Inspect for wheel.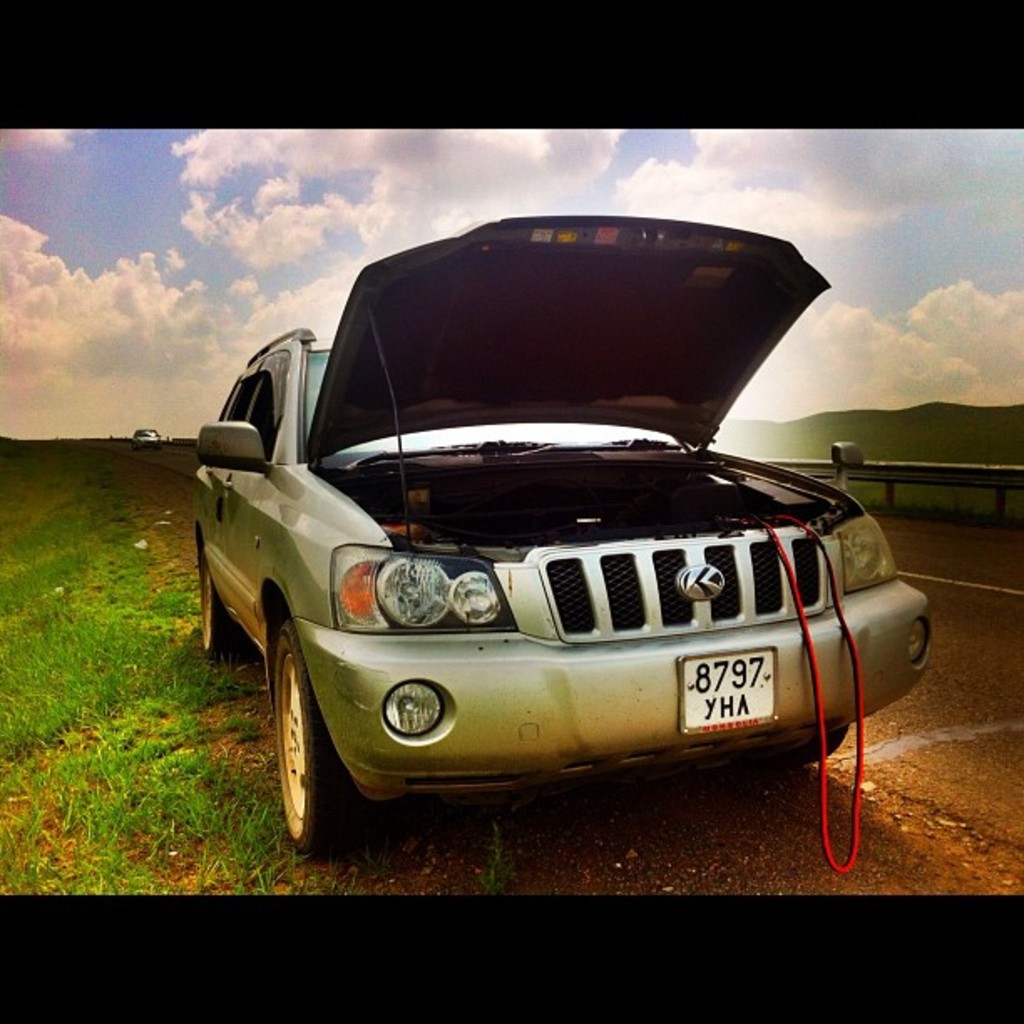
Inspection: box=[745, 730, 852, 773].
